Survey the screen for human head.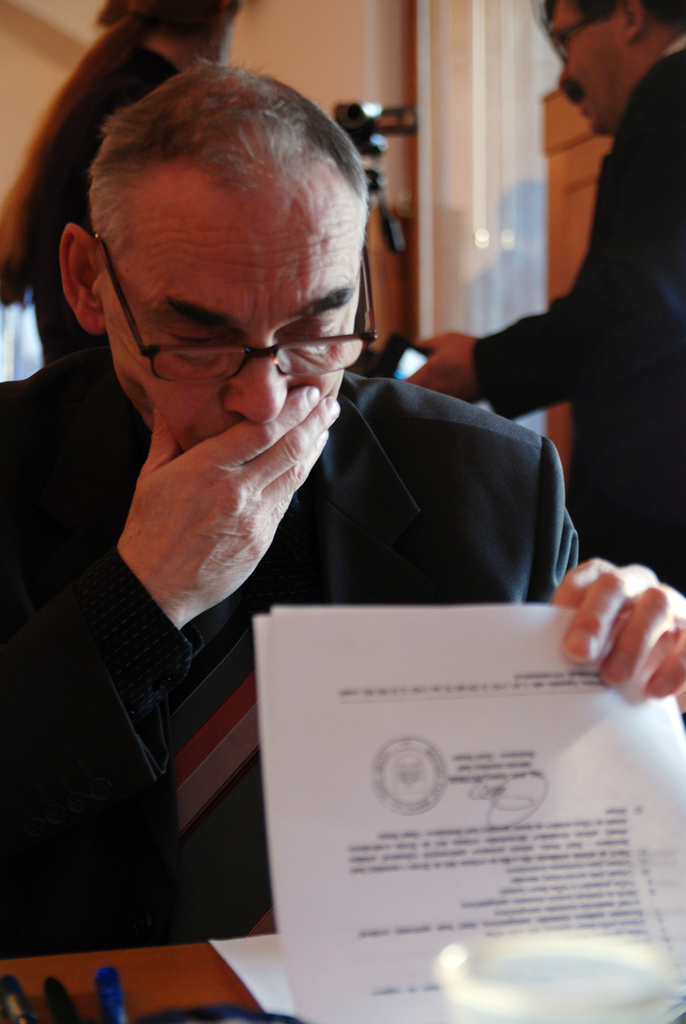
Survey found: 538,0,685,132.
